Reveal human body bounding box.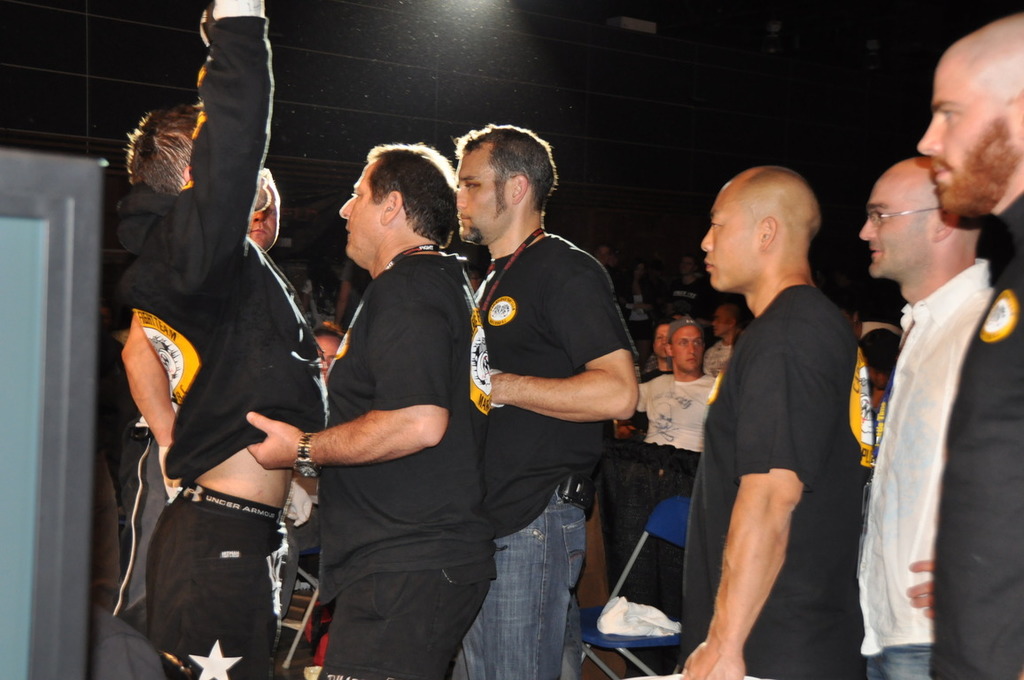
Revealed: {"x1": 698, "y1": 295, "x2": 746, "y2": 367}.
